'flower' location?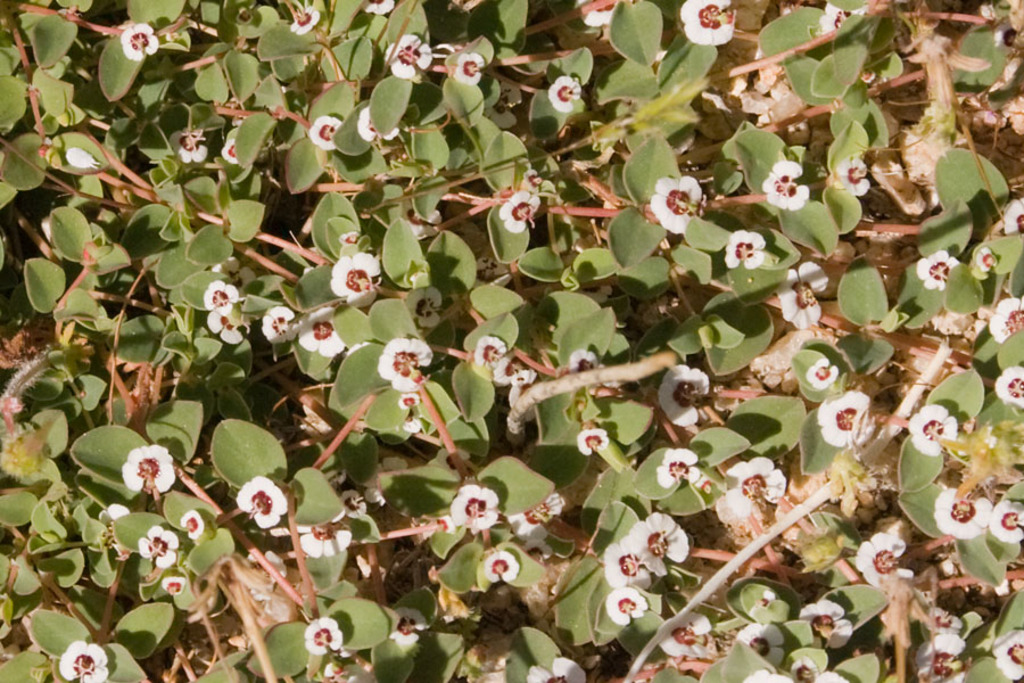
[x1=990, y1=626, x2=1023, y2=682]
